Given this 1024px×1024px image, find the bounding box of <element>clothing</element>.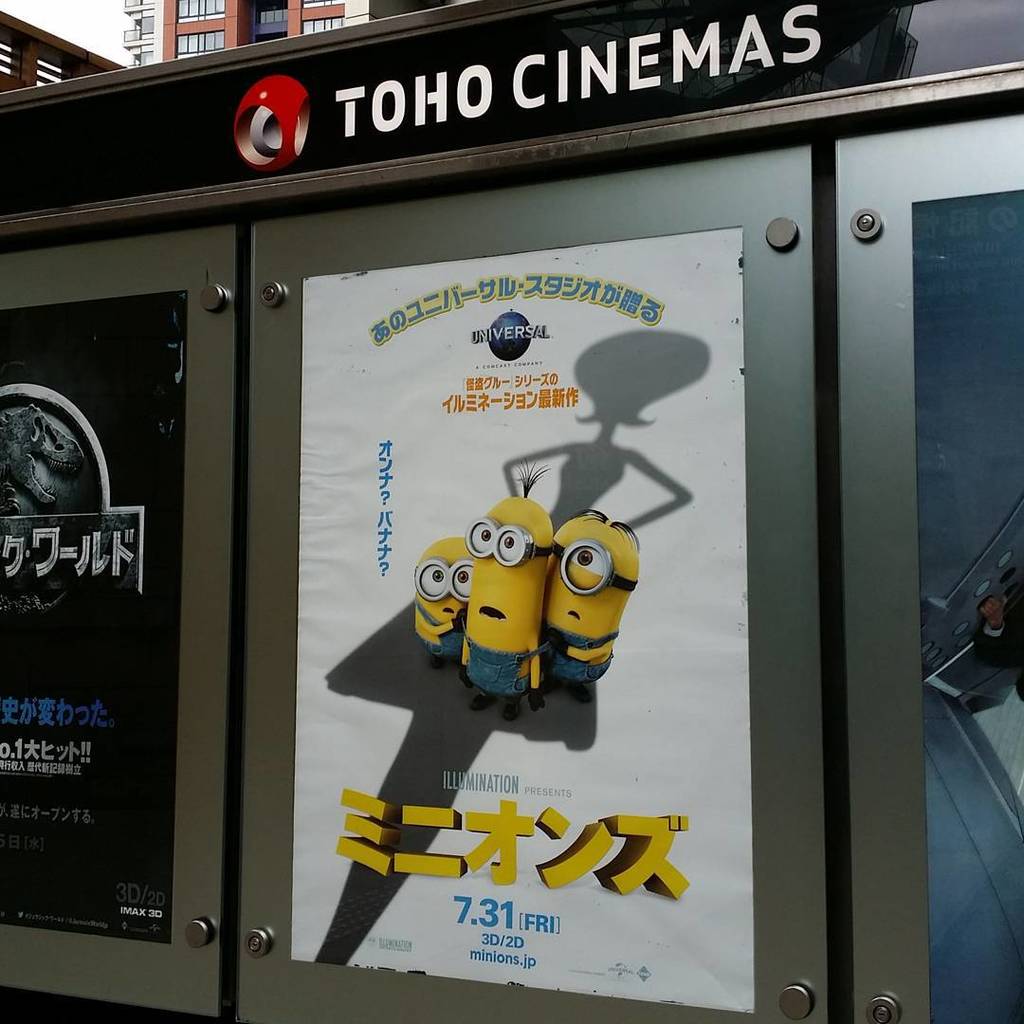
{"left": 420, "top": 603, "right": 461, "bottom": 666}.
